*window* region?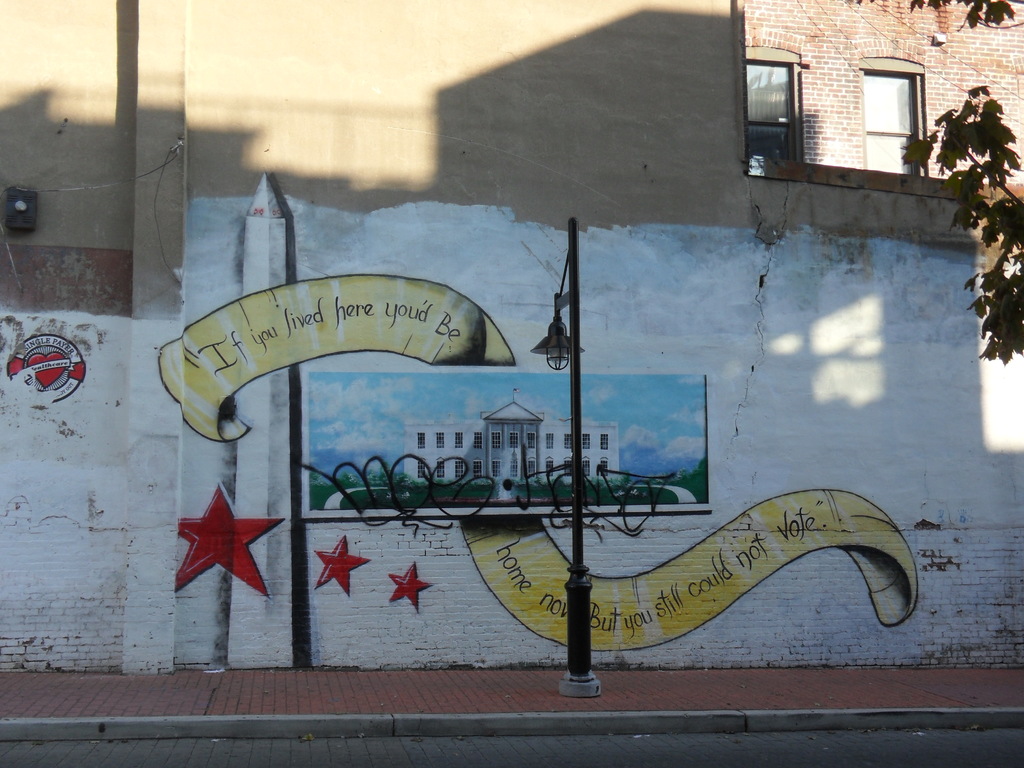
414, 431, 425, 449
